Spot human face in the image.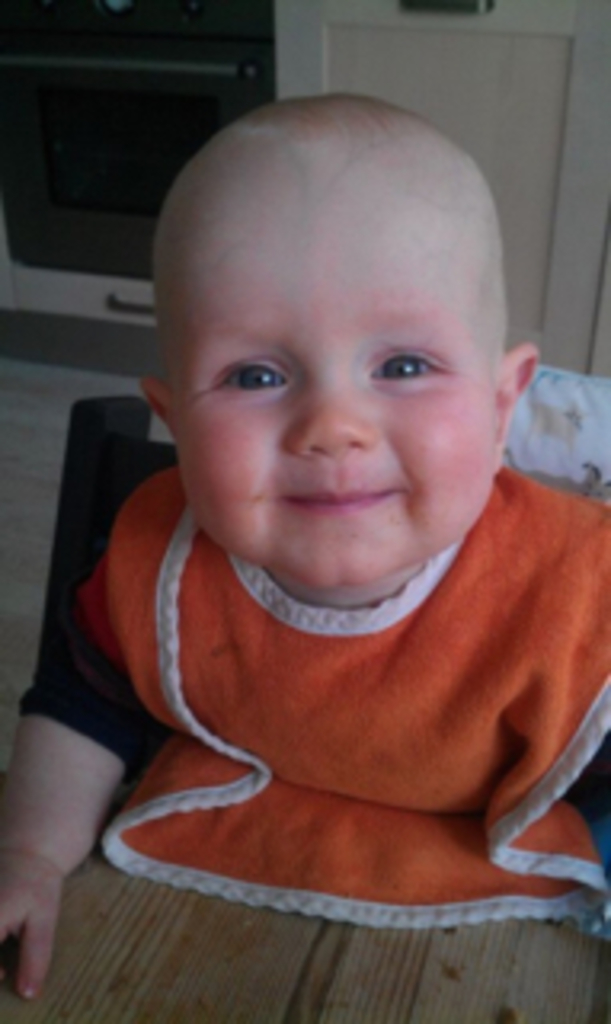
human face found at (left=163, top=170, right=499, bottom=579).
